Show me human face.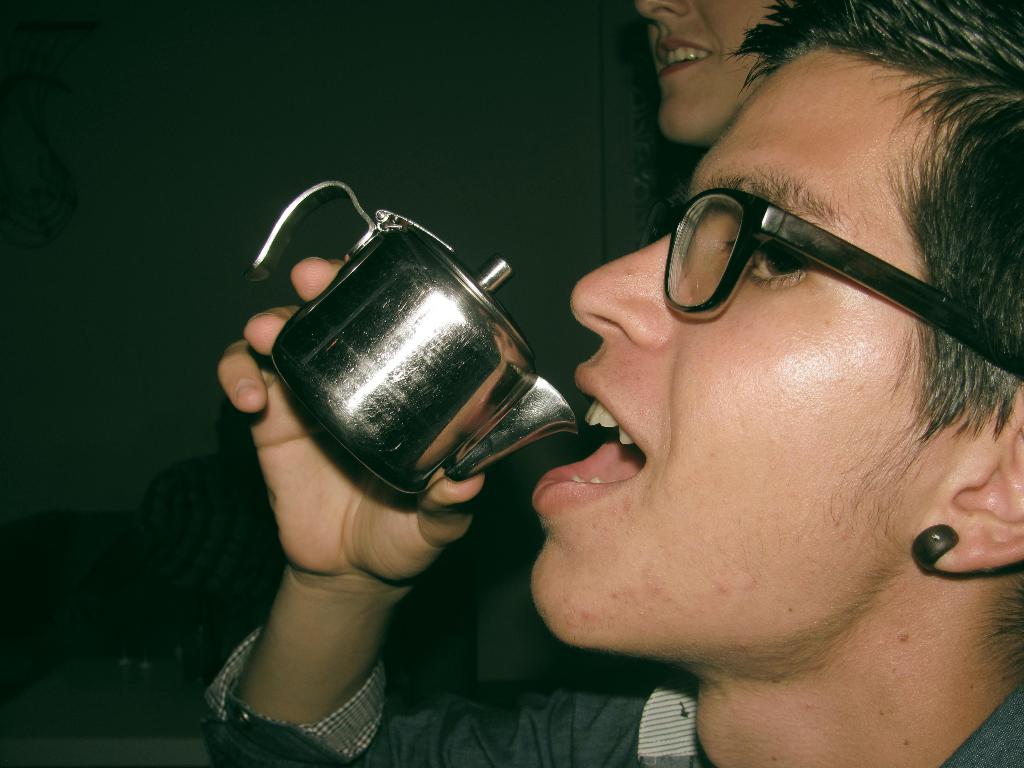
human face is here: crop(527, 52, 942, 659).
